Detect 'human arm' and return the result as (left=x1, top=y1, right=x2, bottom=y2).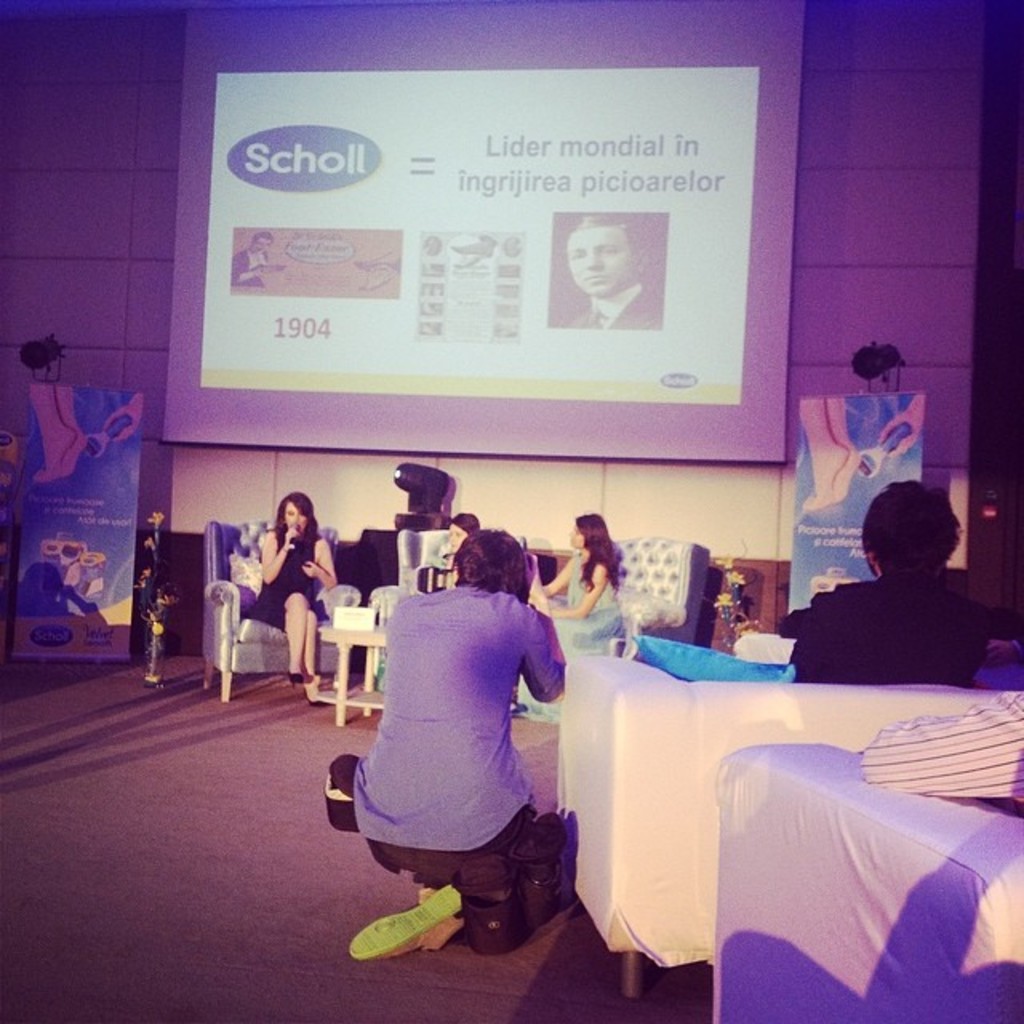
(left=518, top=606, right=576, bottom=715).
